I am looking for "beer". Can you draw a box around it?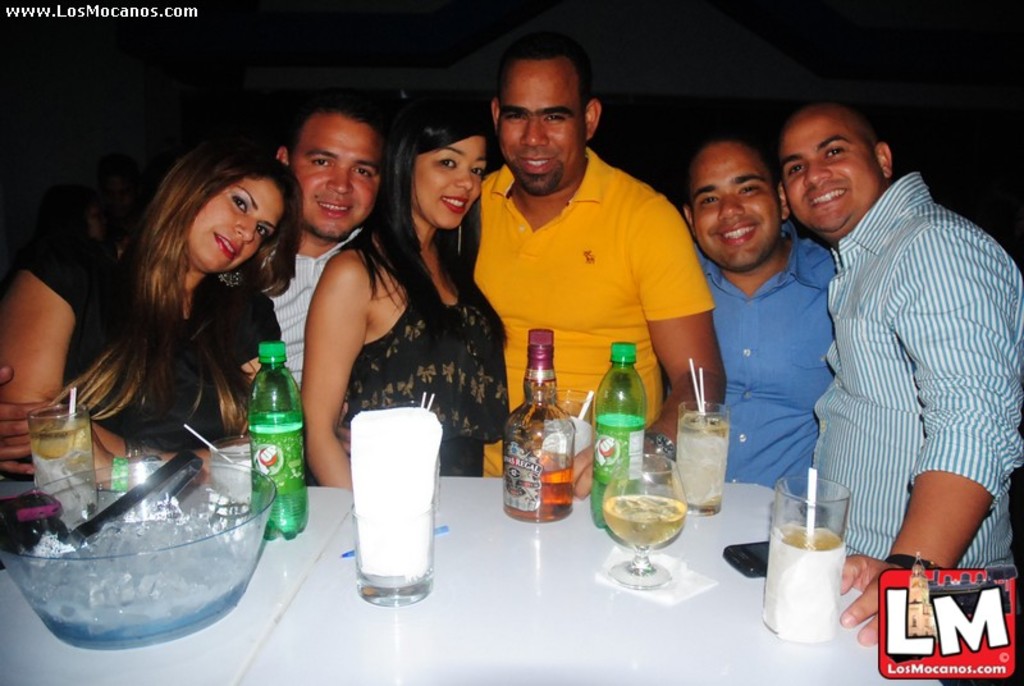
Sure, the bounding box is (673, 393, 728, 512).
